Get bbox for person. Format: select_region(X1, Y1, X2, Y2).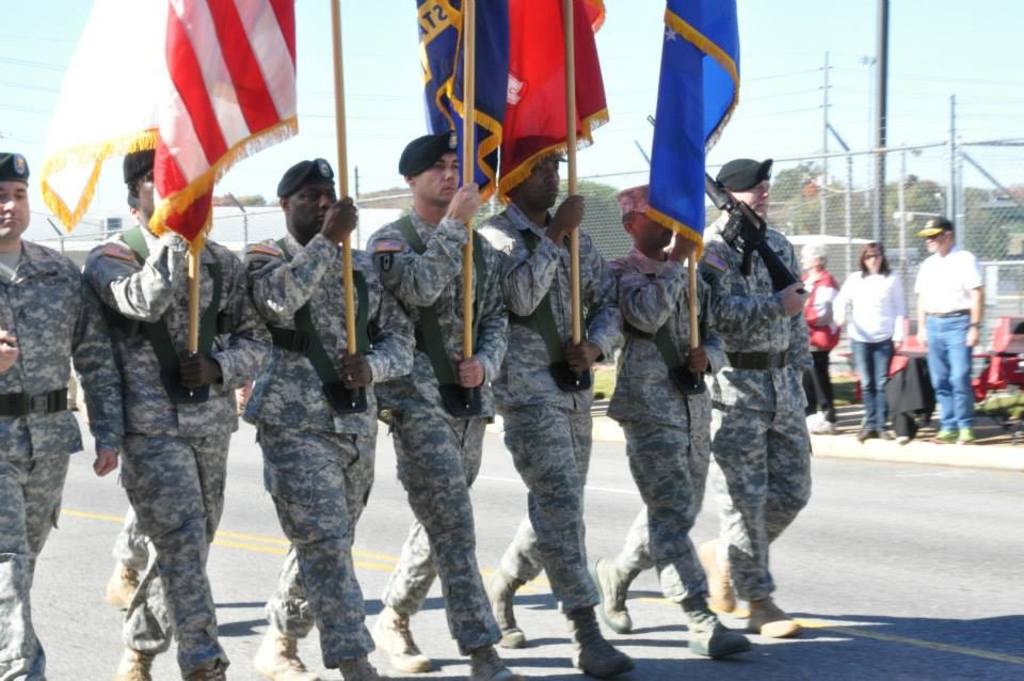
select_region(710, 148, 812, 637).
